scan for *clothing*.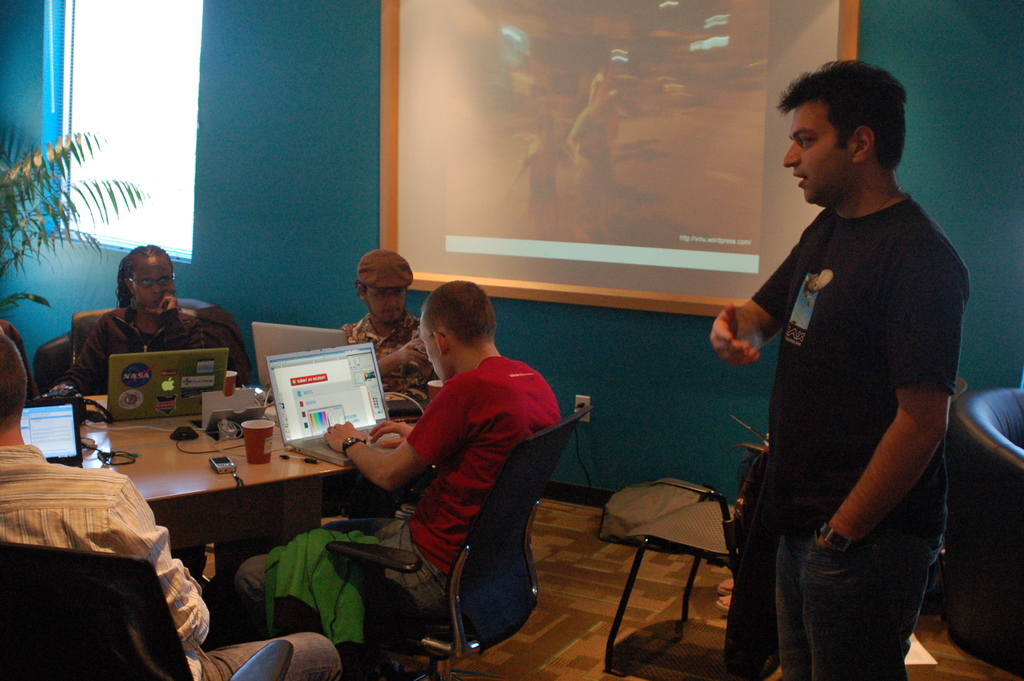
Scan result: pyautogui.locateOnScreen(234, 355, 561, 680).
